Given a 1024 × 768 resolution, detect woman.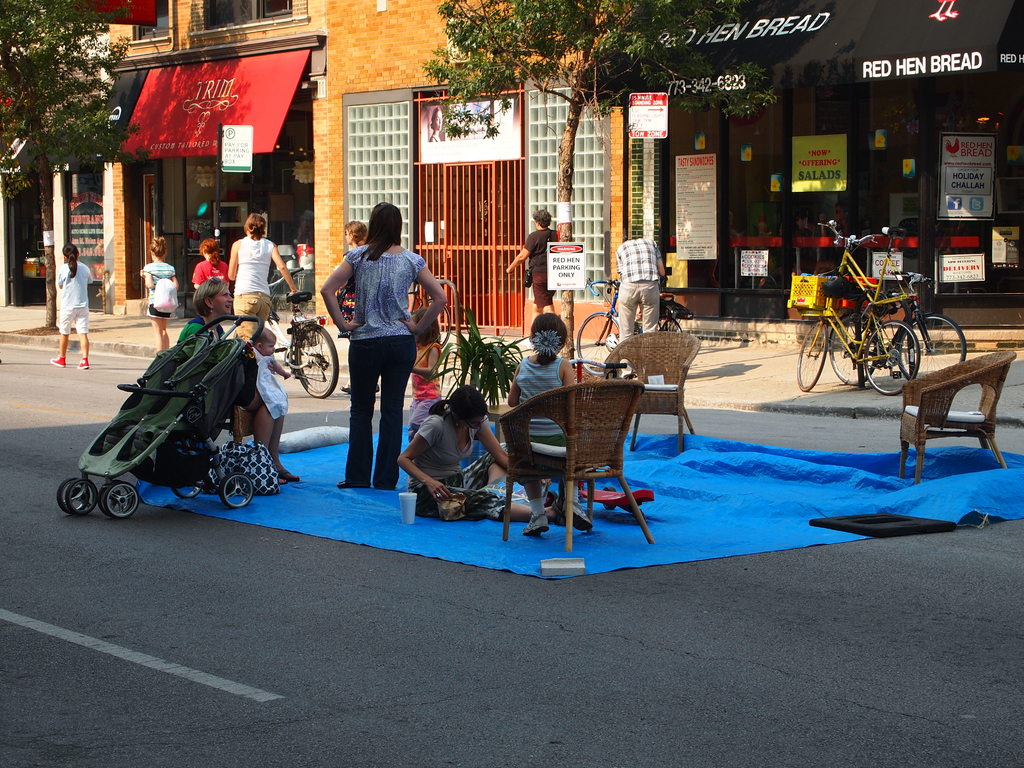
x1=318 y1=187 x2=431 y2=511.
